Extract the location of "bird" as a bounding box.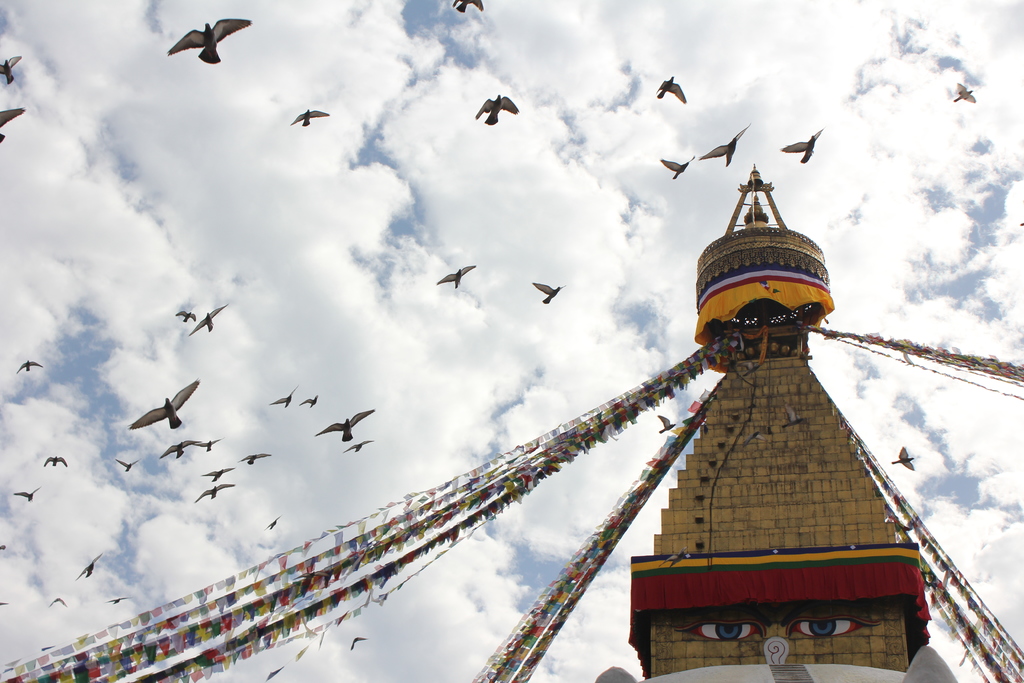
[left=699, top=120, right=748, bottom=167].
